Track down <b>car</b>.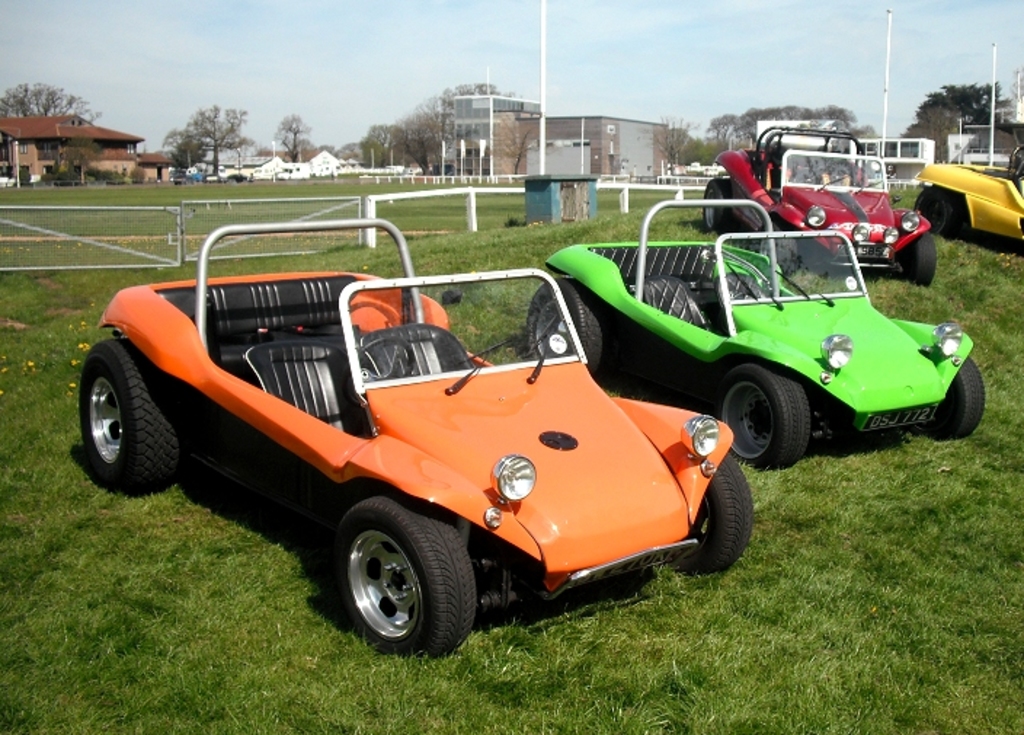
Tracked to bbox(86, 242, 740, 640).
